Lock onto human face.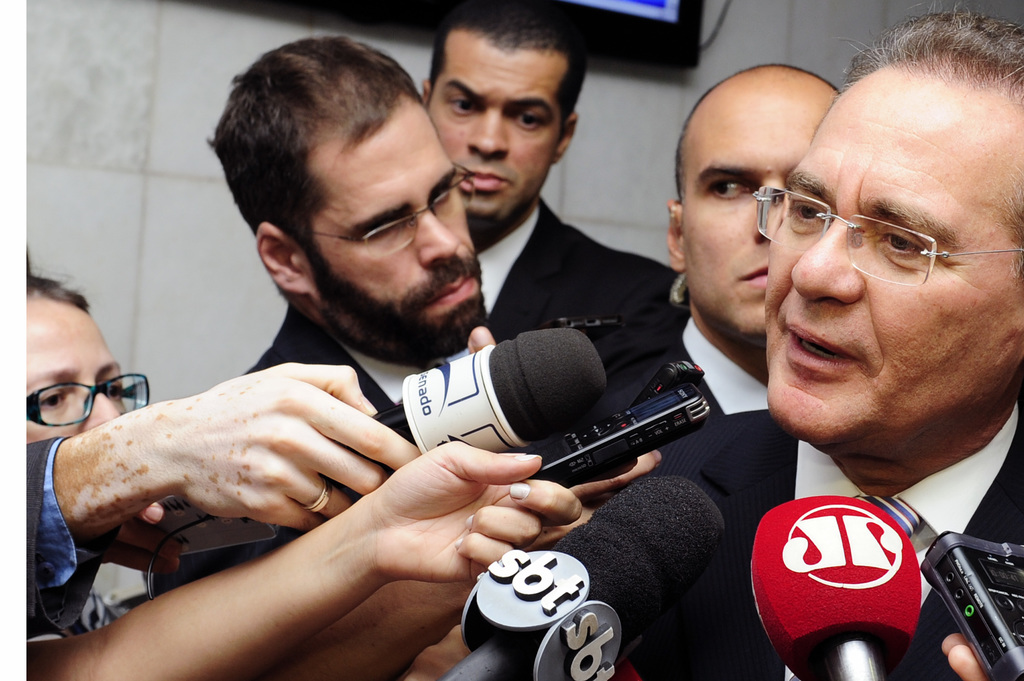
Locked: l=684, t=95, r=836, b=346.
